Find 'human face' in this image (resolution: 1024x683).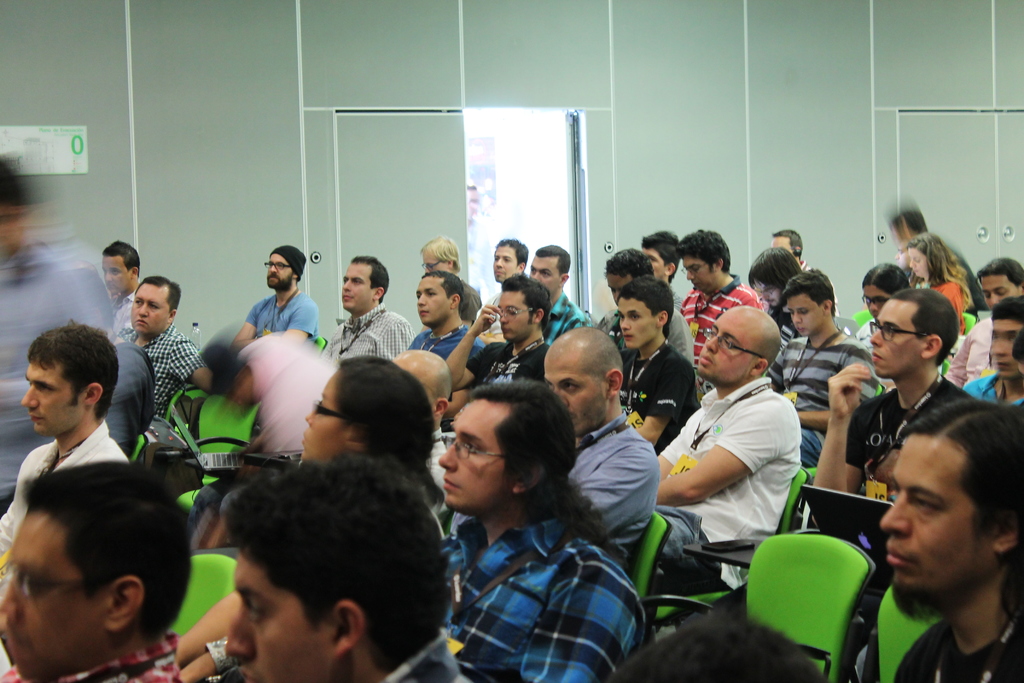
619,298,662,356.
